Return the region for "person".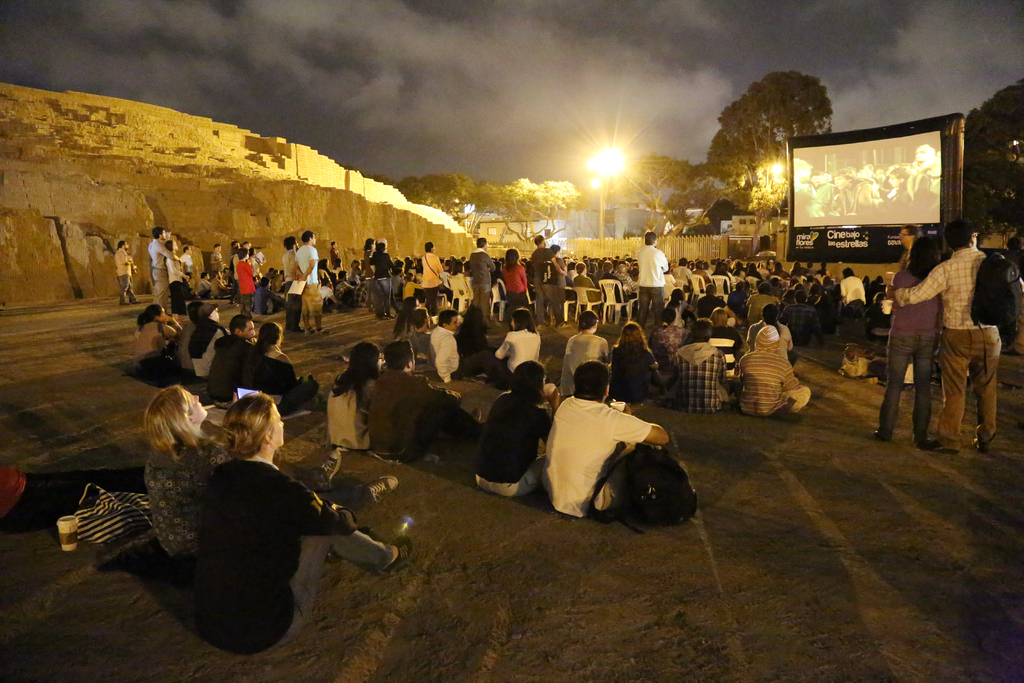
rect(893, 220, 1005, 452).
